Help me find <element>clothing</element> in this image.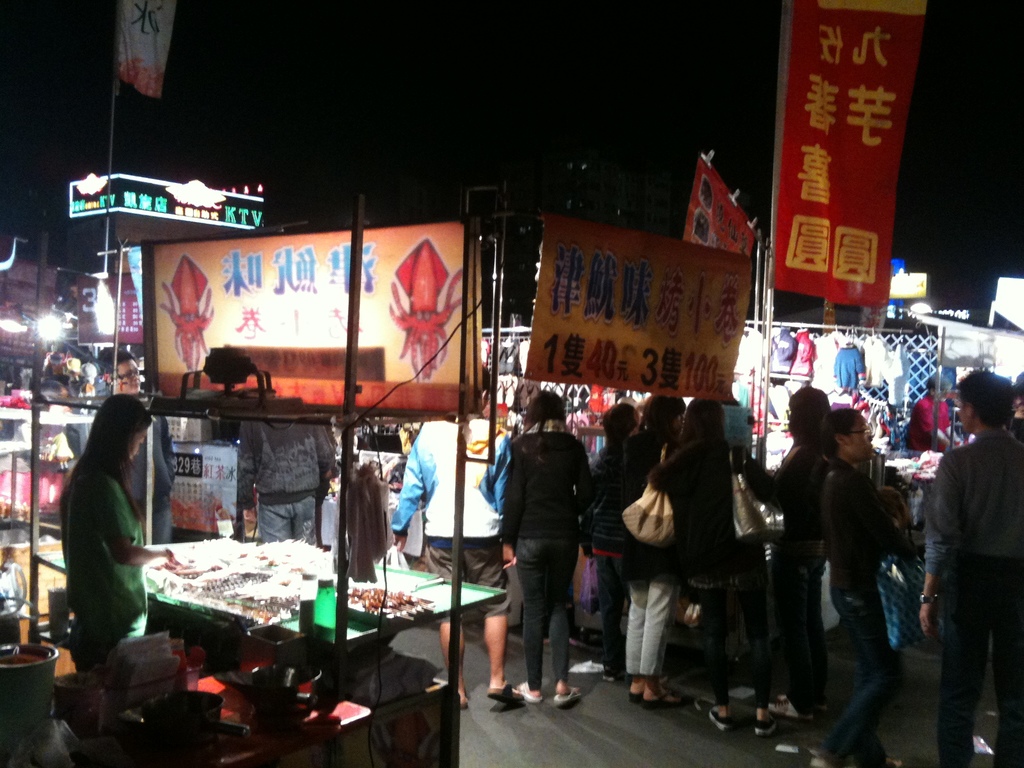
Found it: pyautogui.locateOnScreen(492, 416, 597, 679).
